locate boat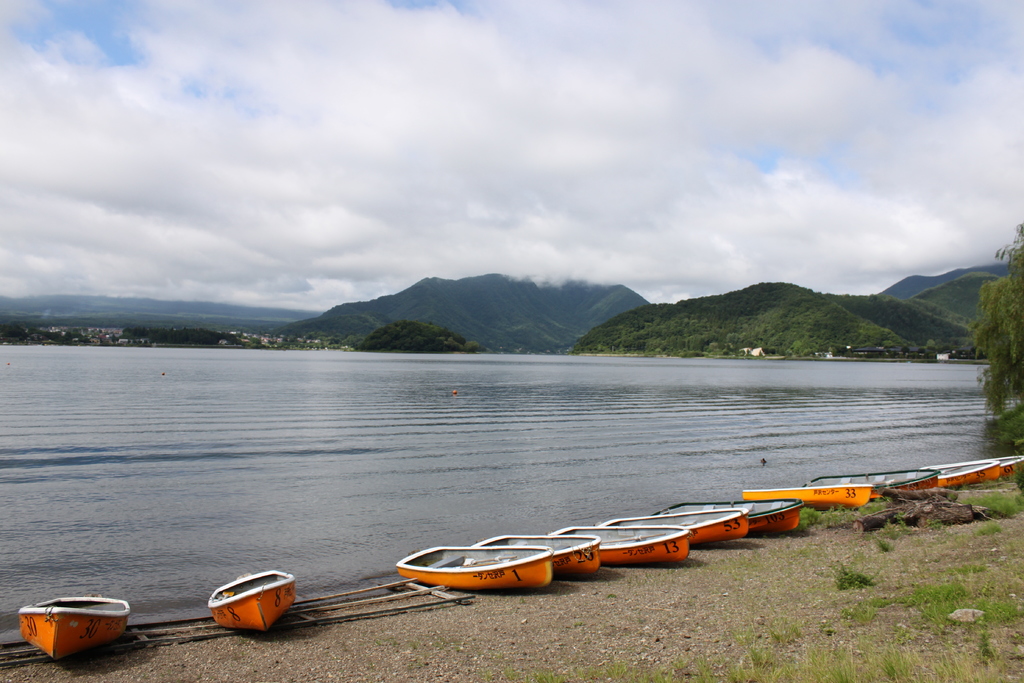
region(602, 510, 753, 544)
